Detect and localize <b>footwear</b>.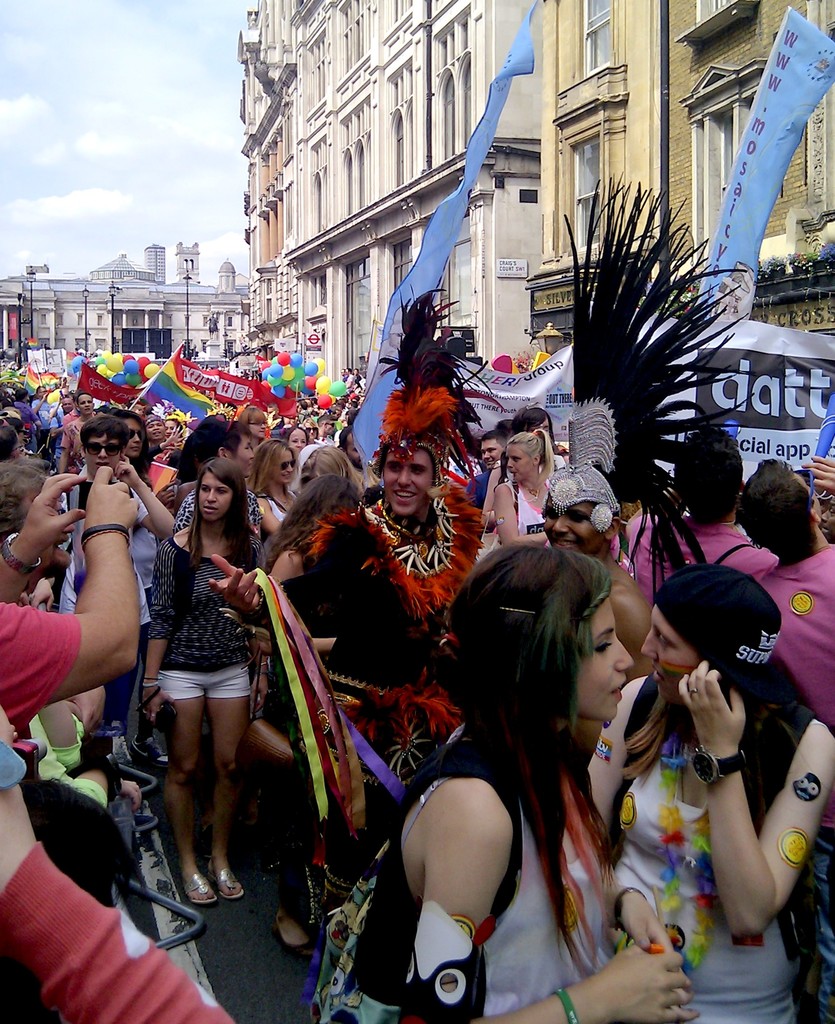
Localized at box=[203, 862, 245, 904].
